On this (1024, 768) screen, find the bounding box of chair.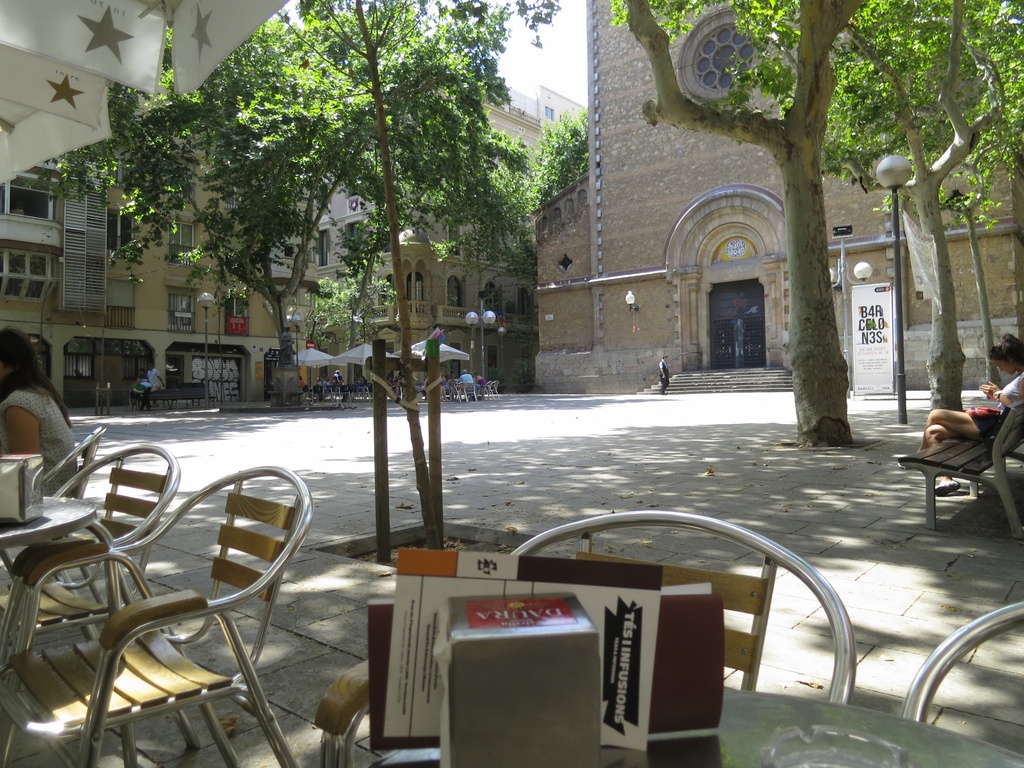
Bounding box: detection(900, 600, 1023, 723).
